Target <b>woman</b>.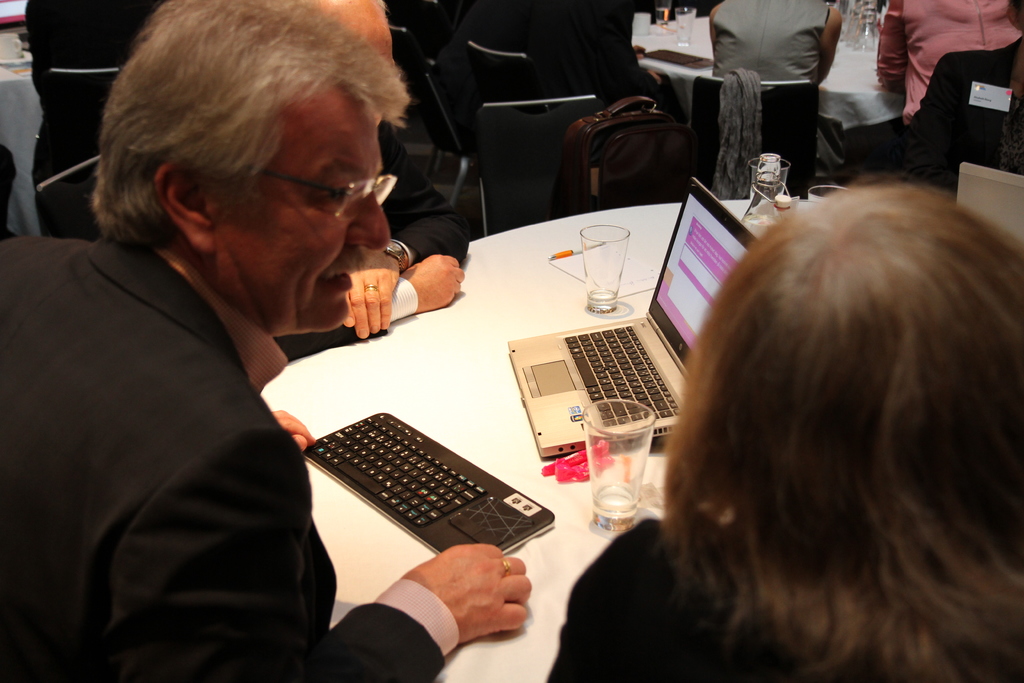
Target region: <box>586,123,1023,677</box>.
